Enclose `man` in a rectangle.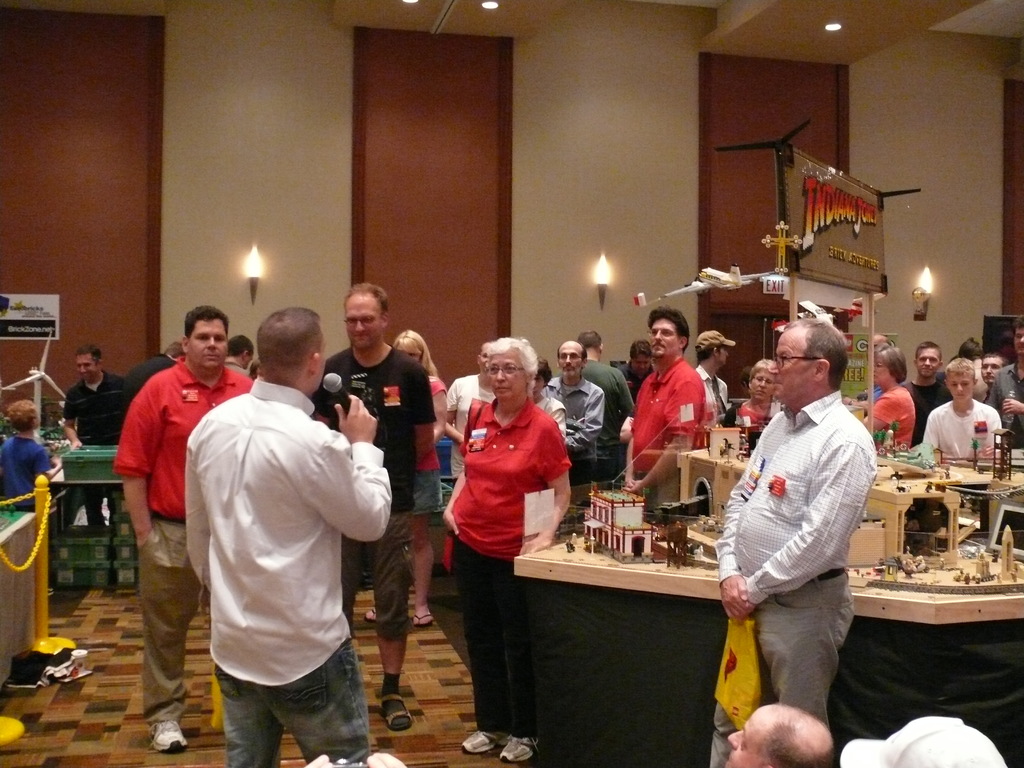
l=959, t=336, r=994, b=408.
